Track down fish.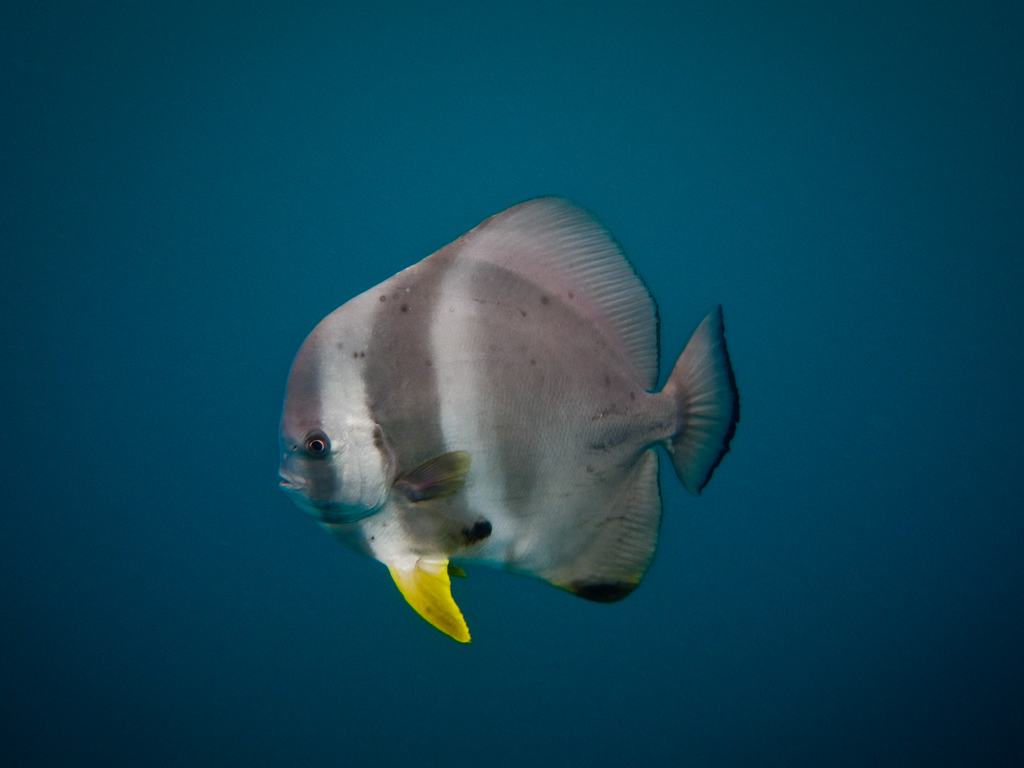
Tracked to (left=248, top=188, right=751, bottom=632).
